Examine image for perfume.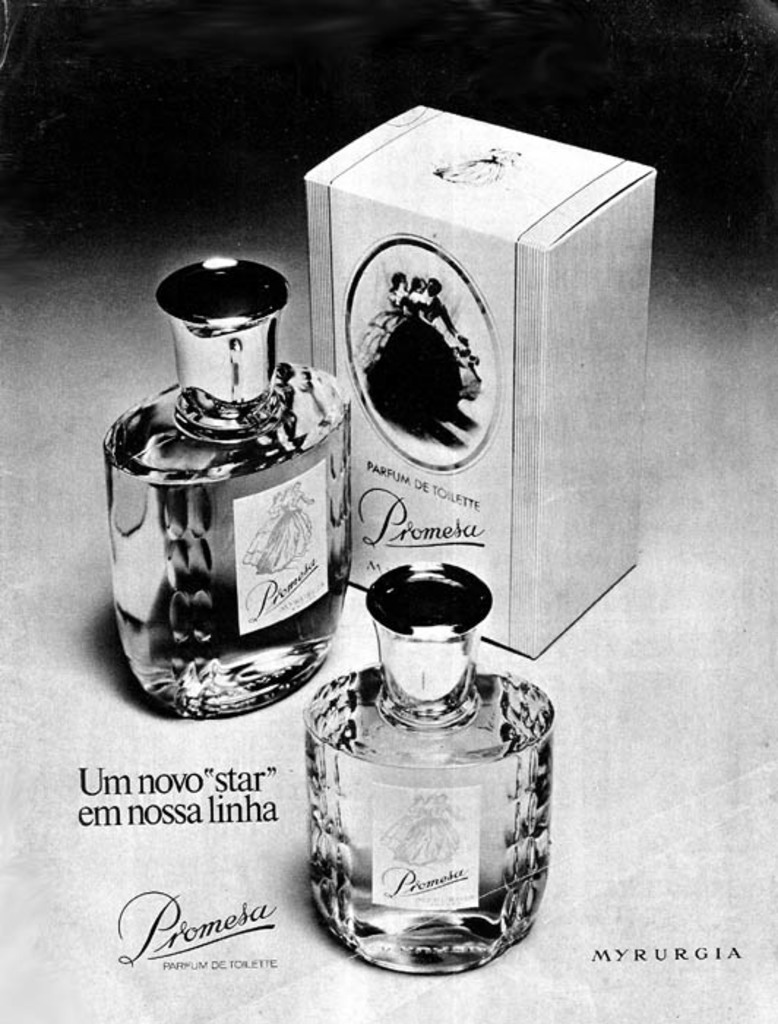
Examination result: x1=297 y1=557 x2=551 y2=979.
